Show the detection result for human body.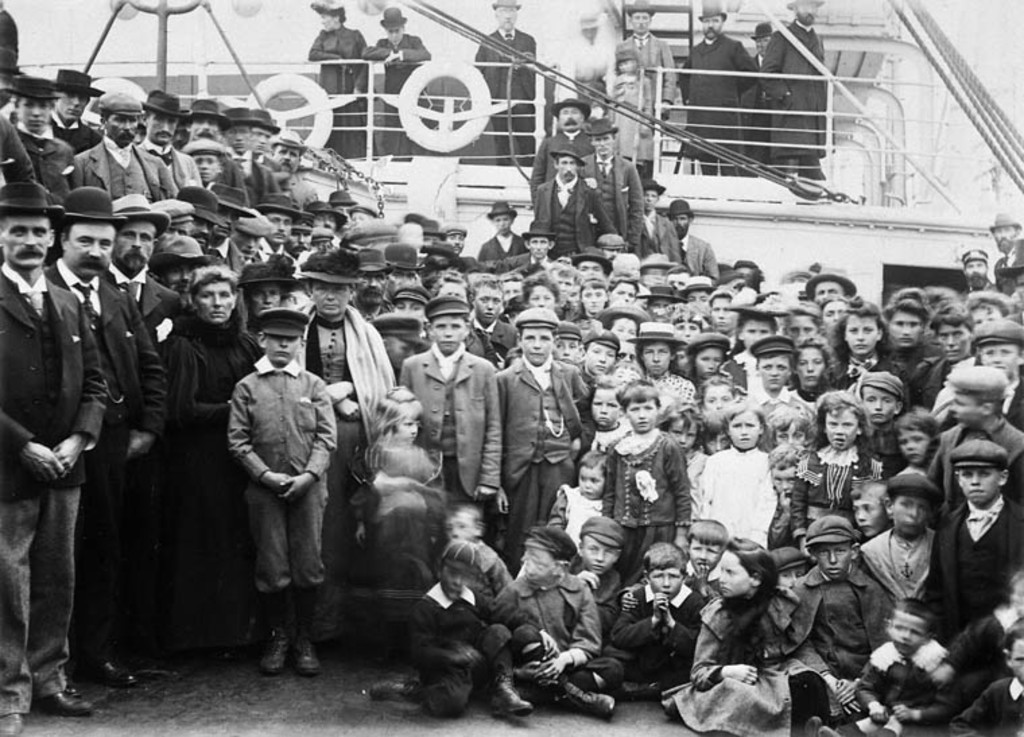
rect(504, 314, 590, 562).
